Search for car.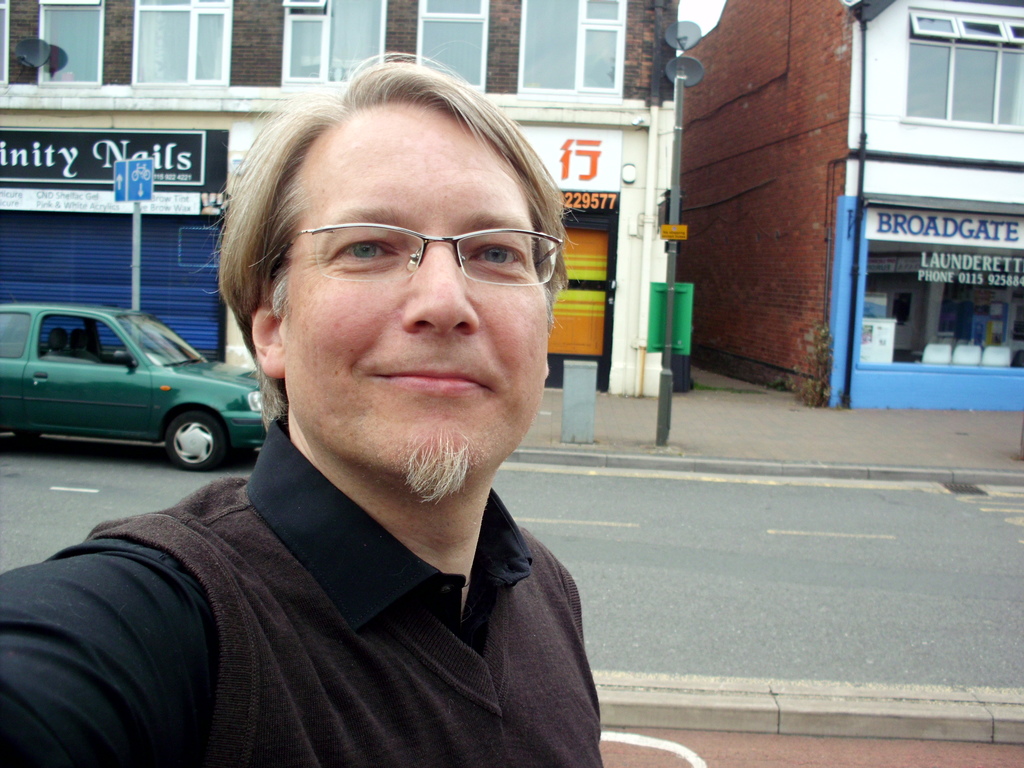
Found at [left=0, top=300, right=264, bottom=471].
